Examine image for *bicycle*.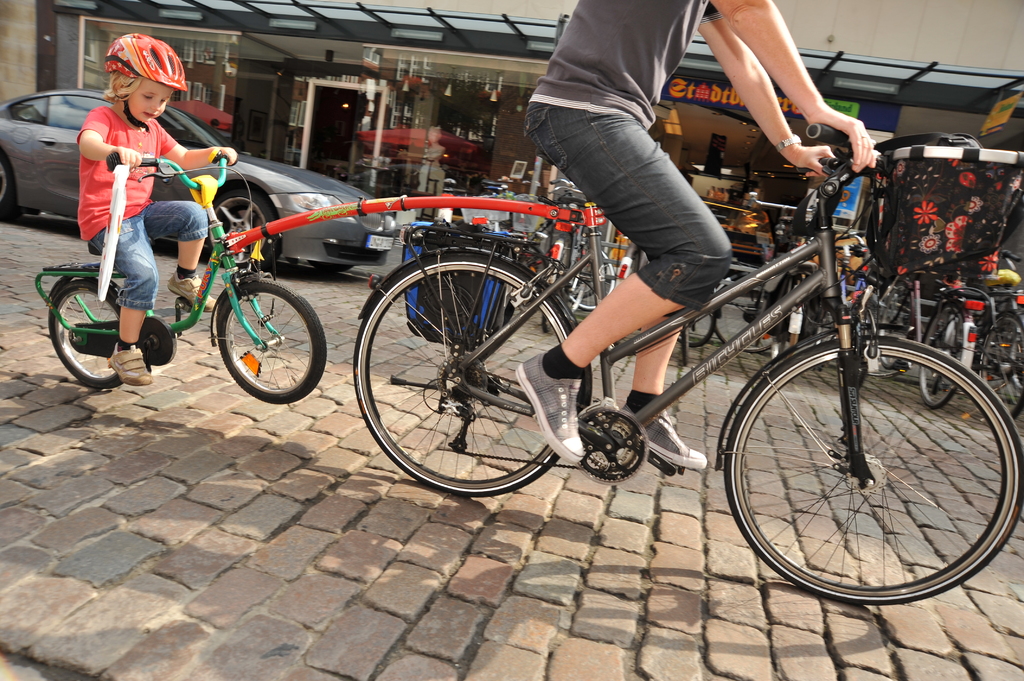
Examination result: (676, 300, 732, 352).
